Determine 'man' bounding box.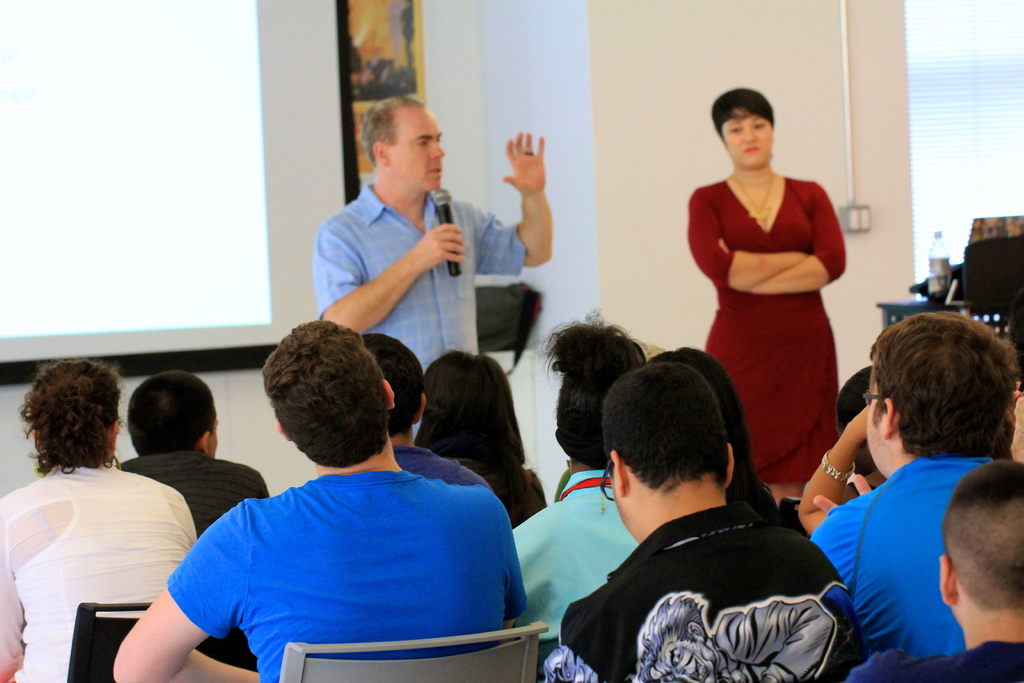
Determined: (left=353, top=333, right=496, bottom=489).
